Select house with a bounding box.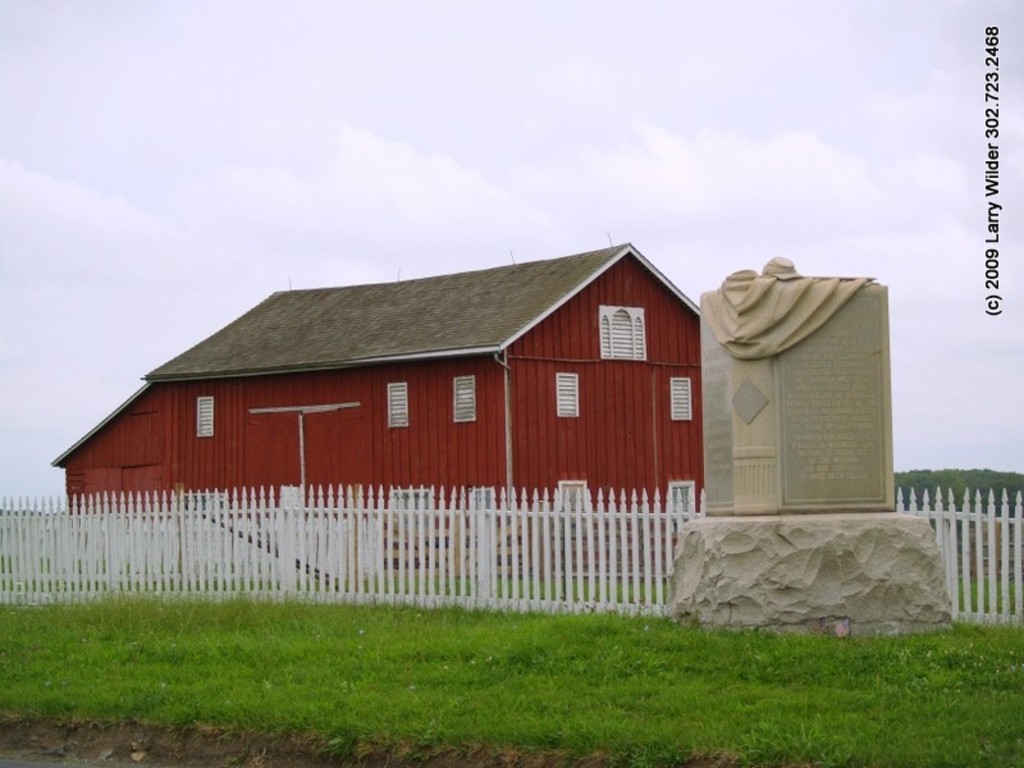
<bbox>50, 234, 698, 585</bbox>.
